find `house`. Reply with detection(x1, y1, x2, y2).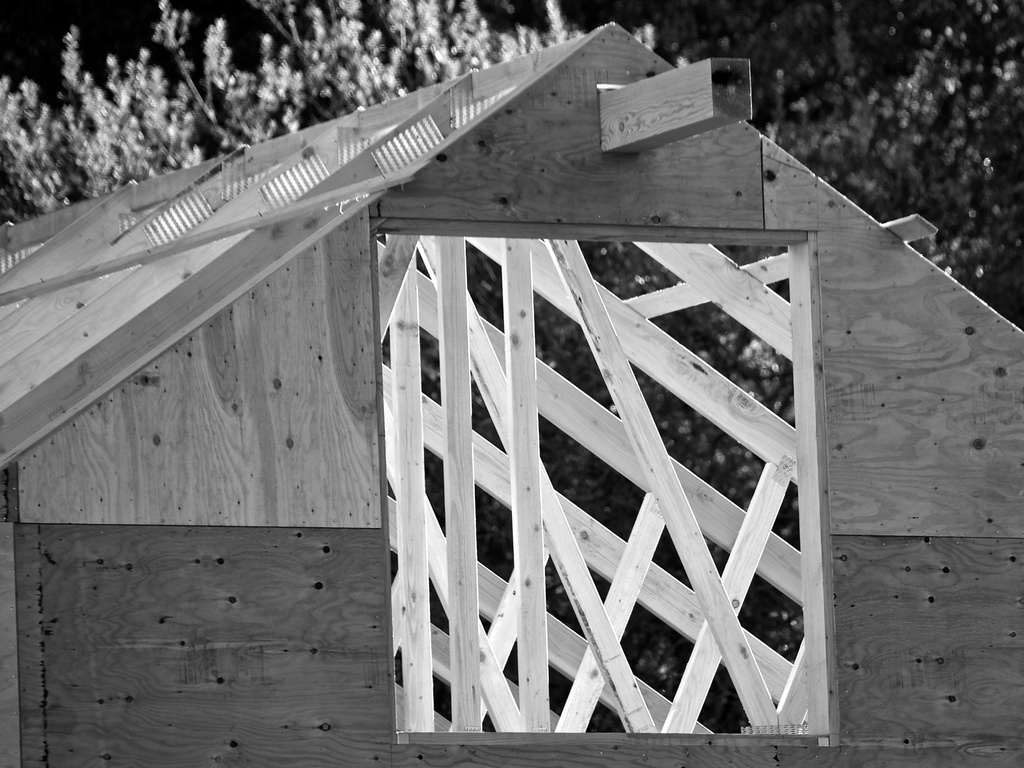
detection(0, 20, 1023, 767).
